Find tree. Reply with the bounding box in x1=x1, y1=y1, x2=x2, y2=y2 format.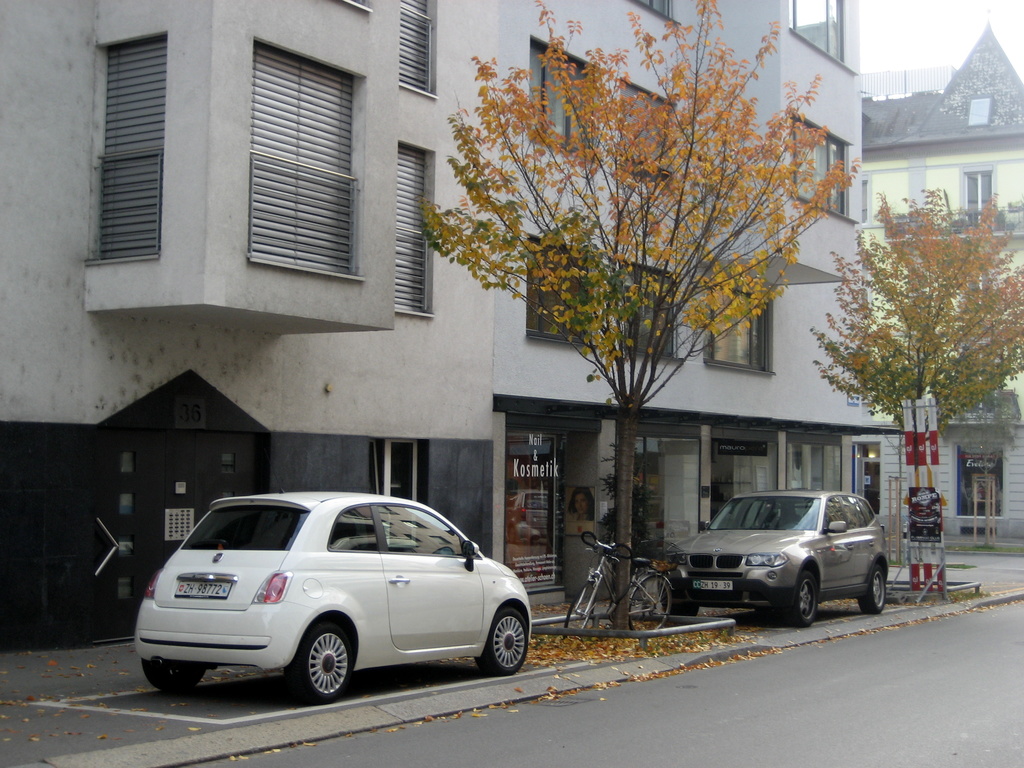
x1=416, y1=0, x2=867, y2=634.
